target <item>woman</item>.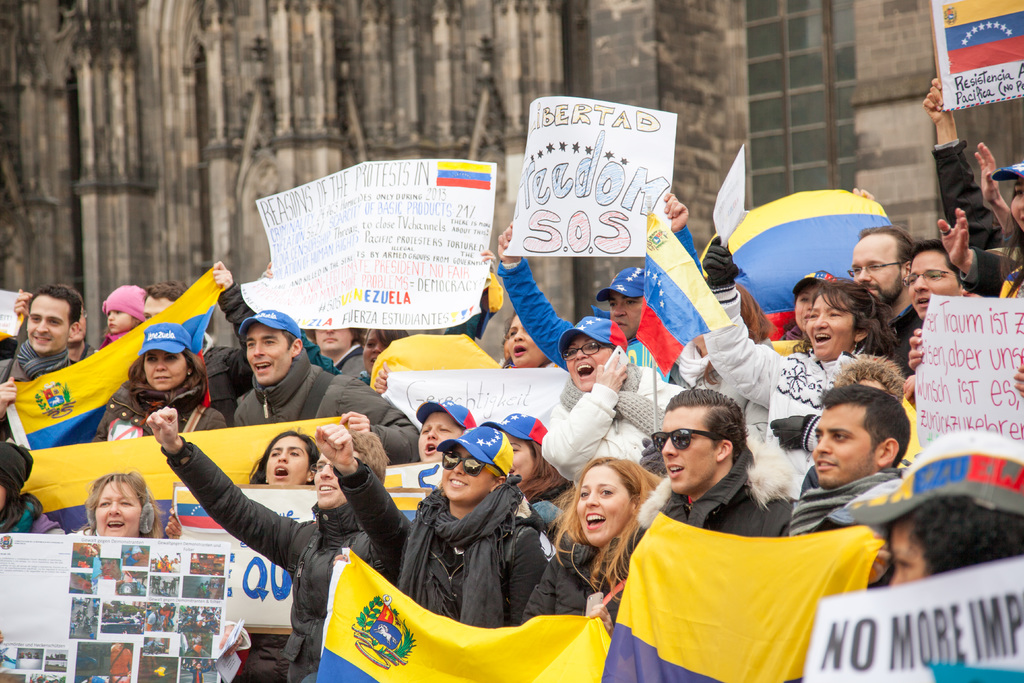
Target region: left=242, top=432, right=328, bottom=479.
